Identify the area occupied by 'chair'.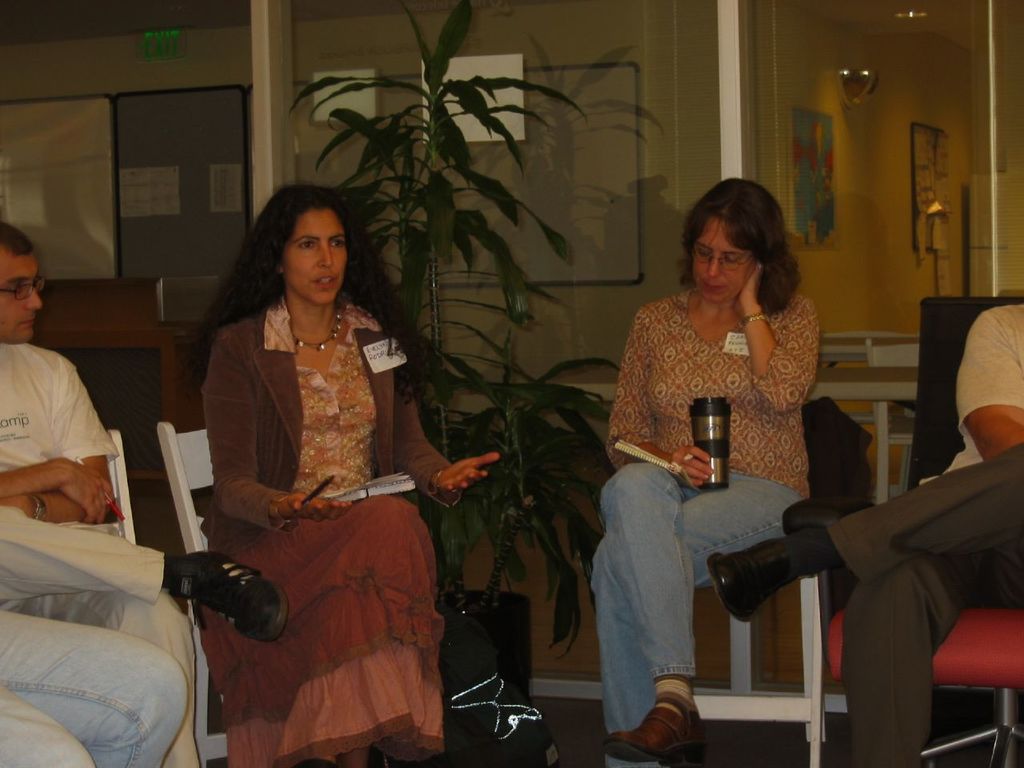
Area: 151 425 229 767.
